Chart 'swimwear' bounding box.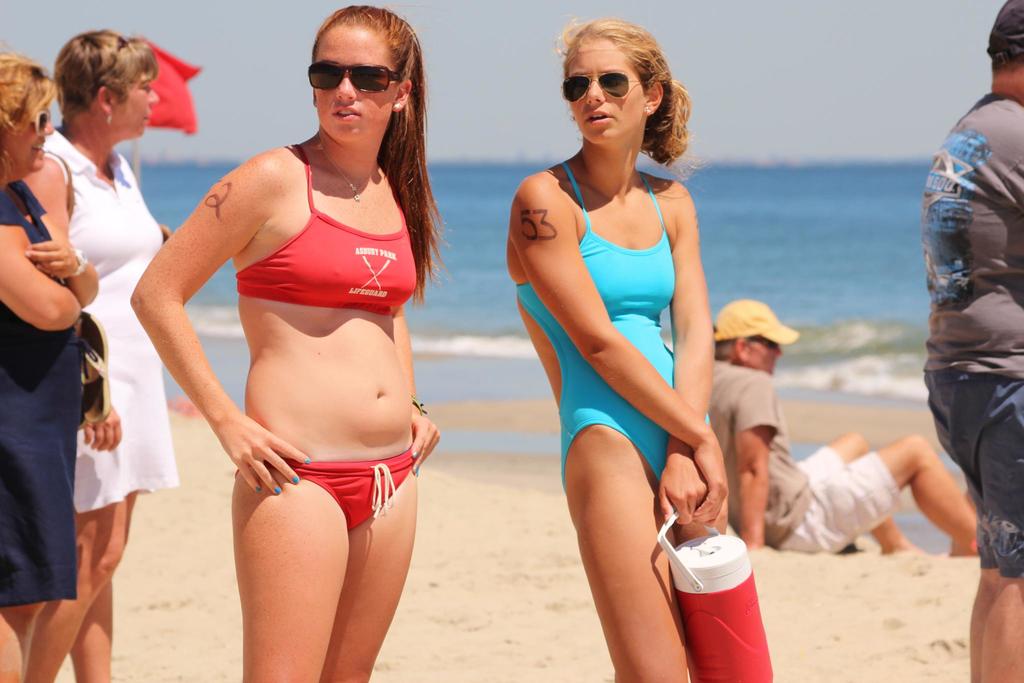
Charted: [x1=237, y1=144, x2=415, y2=315].
